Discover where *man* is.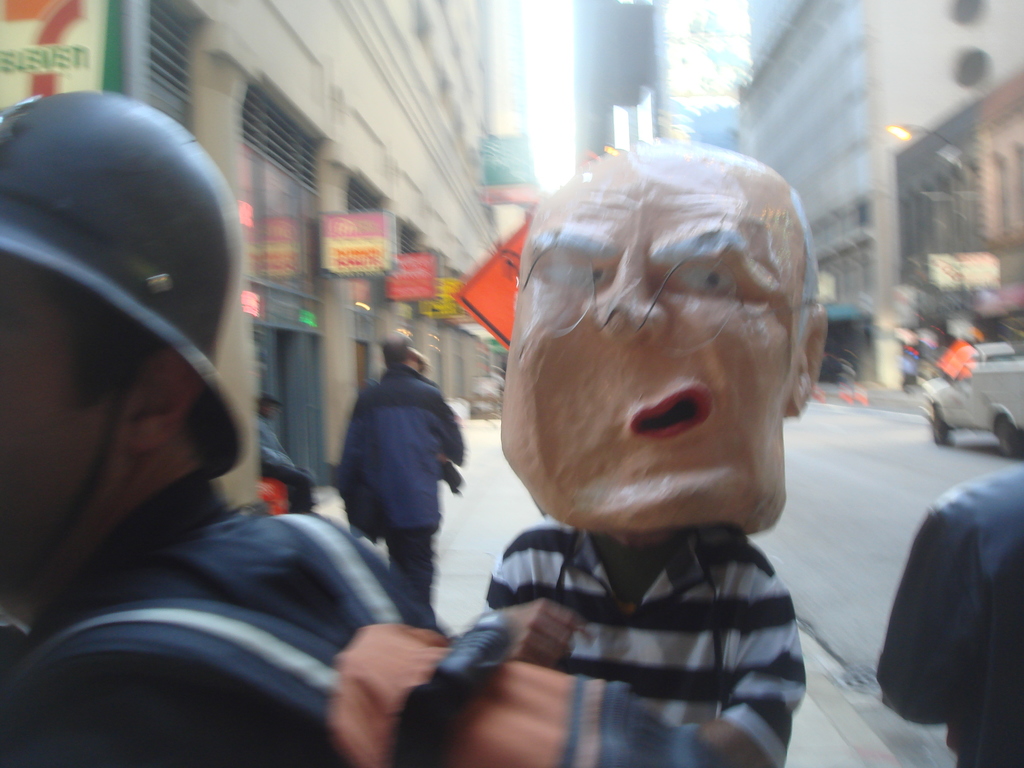
Discovered at box(470, 130, 812, 767).
